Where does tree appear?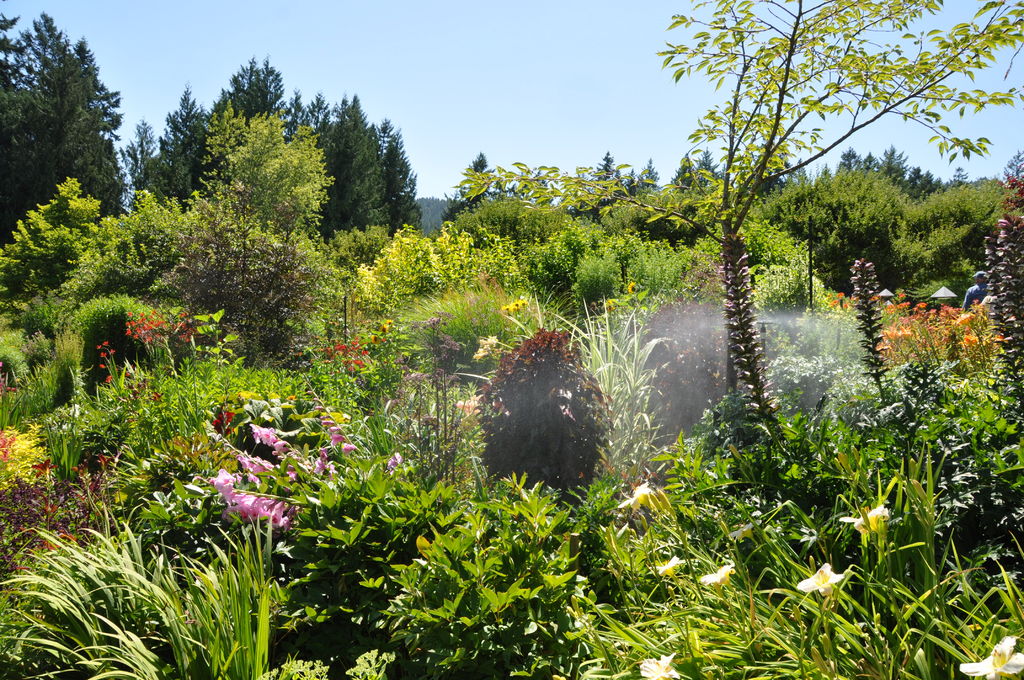
Appears at BBox(624, 157, 662, 195).
